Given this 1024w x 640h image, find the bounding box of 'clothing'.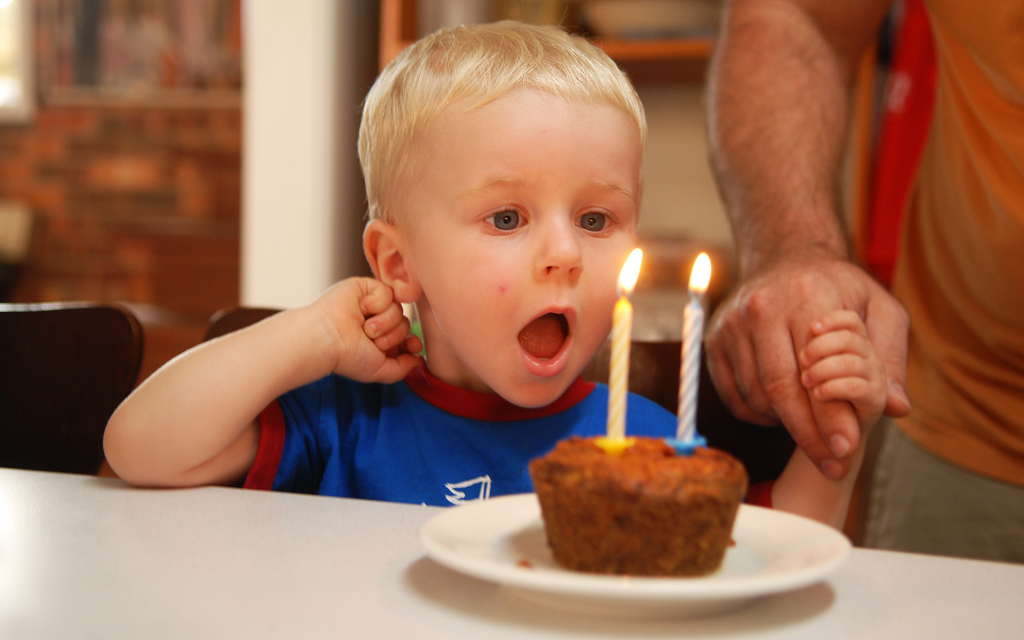
Rect(248, 361, 713, 508).
